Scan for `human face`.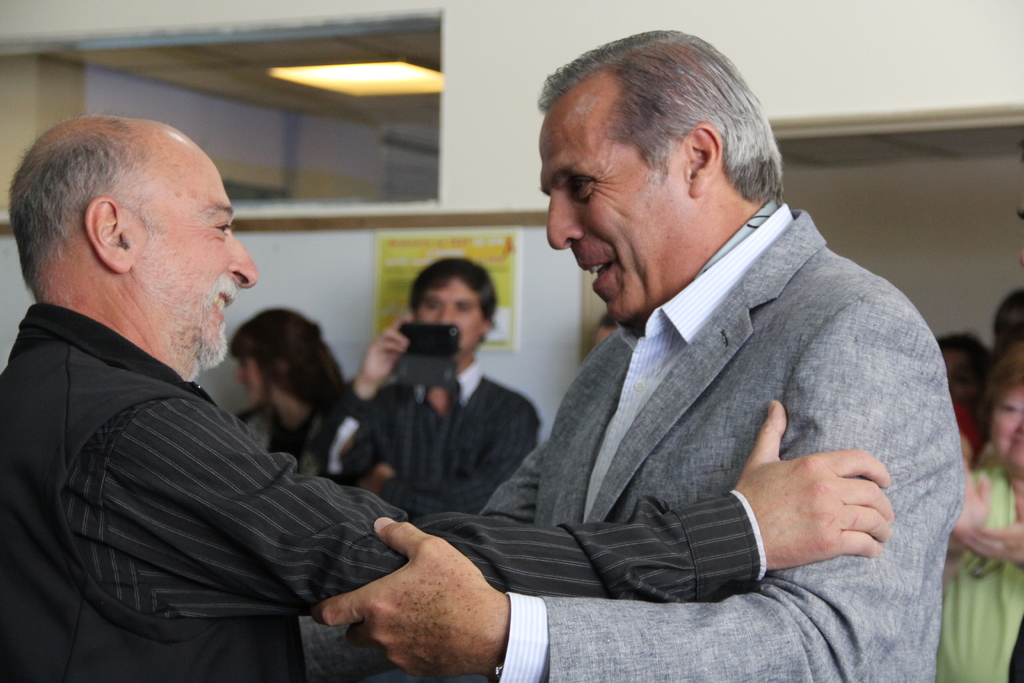
Scan result: (left=988, top=377, right=1023, bottom=482).
